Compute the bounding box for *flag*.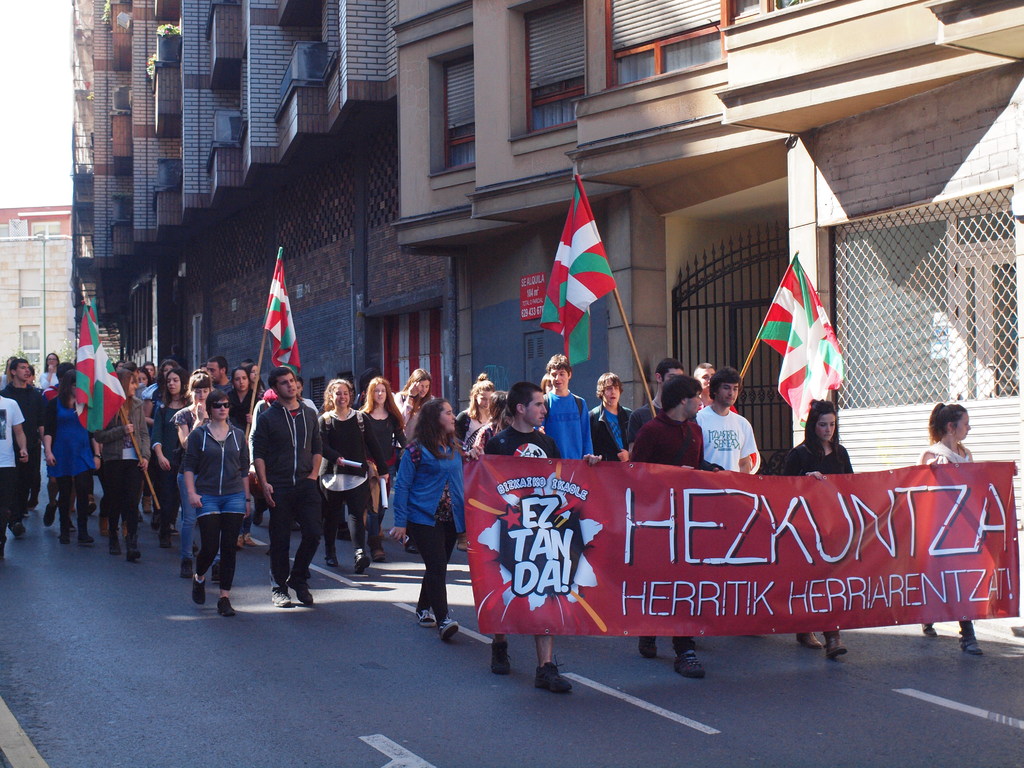
(755,252,847,425).
